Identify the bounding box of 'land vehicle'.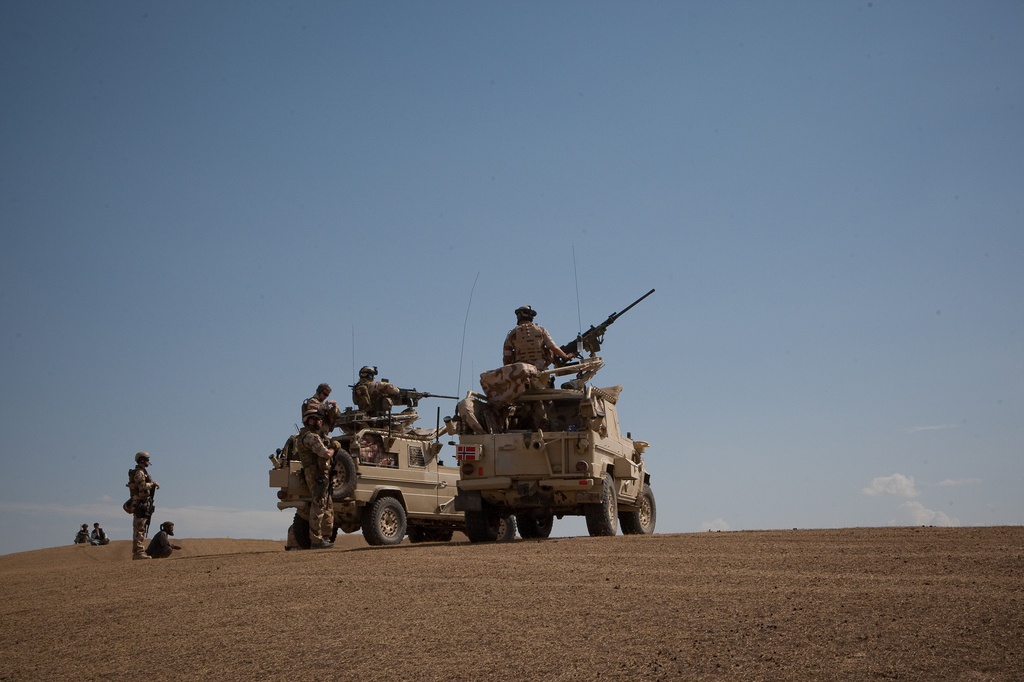
456, 249, 660, 547.
